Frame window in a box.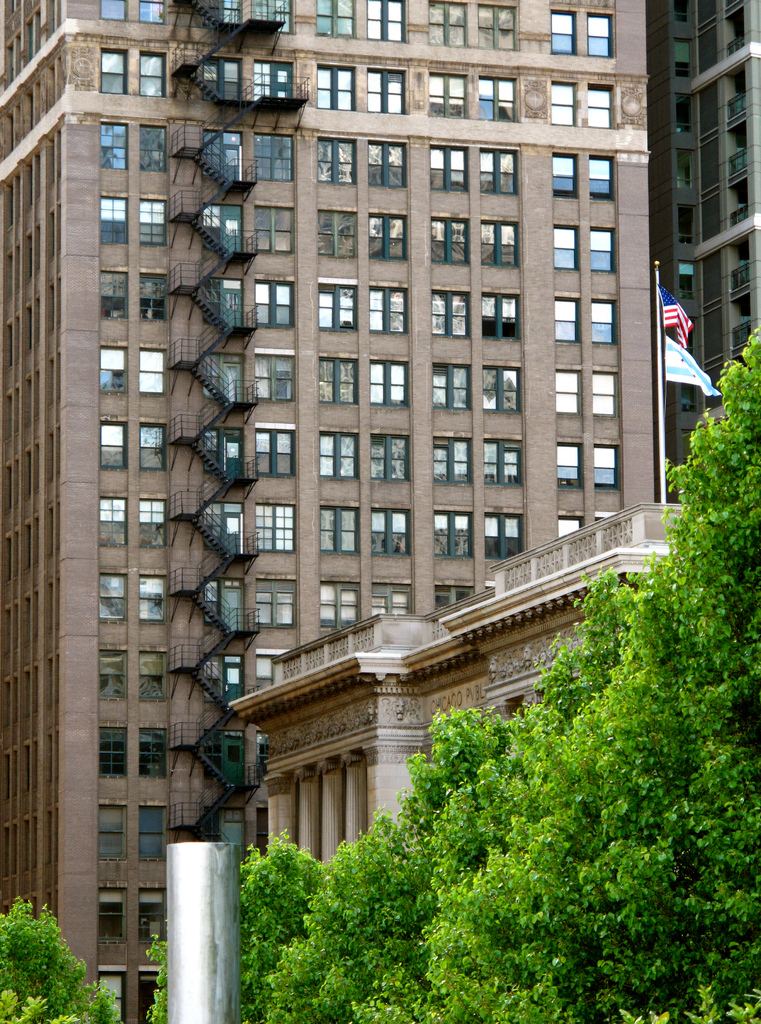
204/354/293/396.
